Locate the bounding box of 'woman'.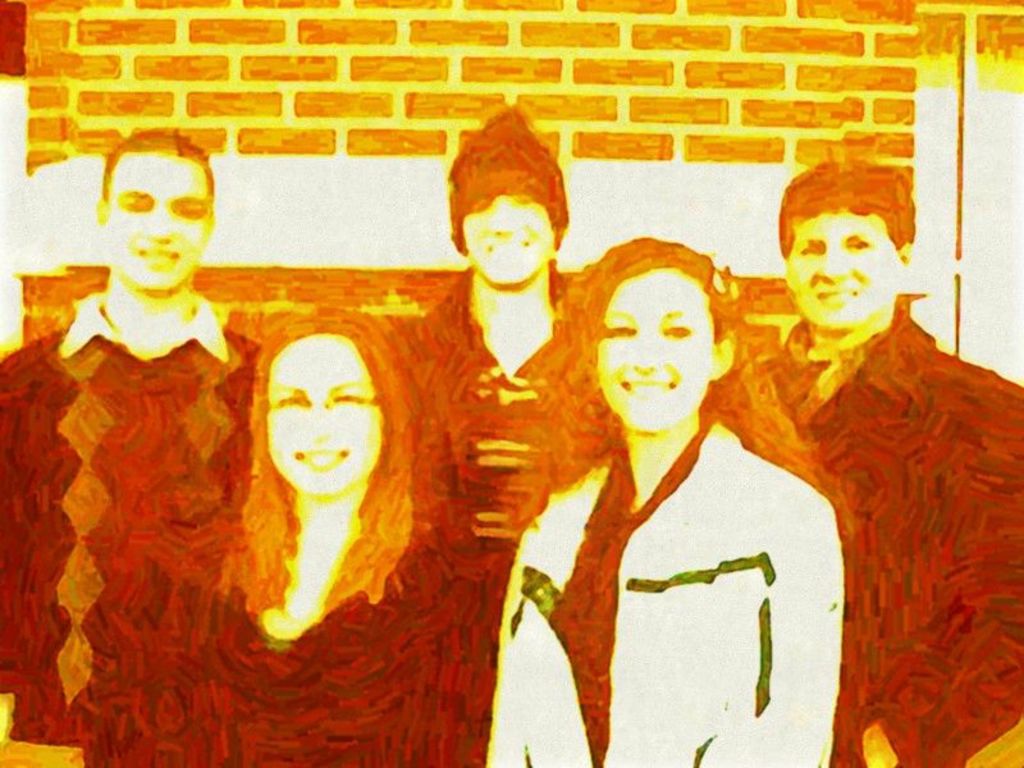
Bounding box: locate(485, 237, 842, 767).
